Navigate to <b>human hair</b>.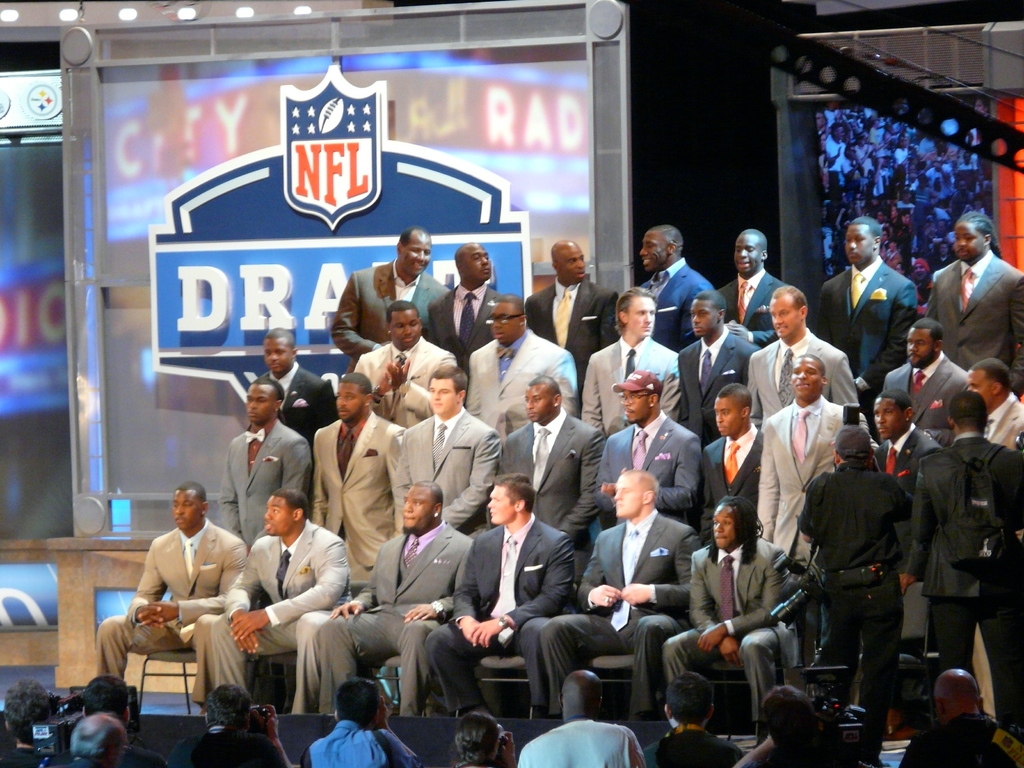
Navigation target: [x1=712, y1=382, x2=751, y2=406].
